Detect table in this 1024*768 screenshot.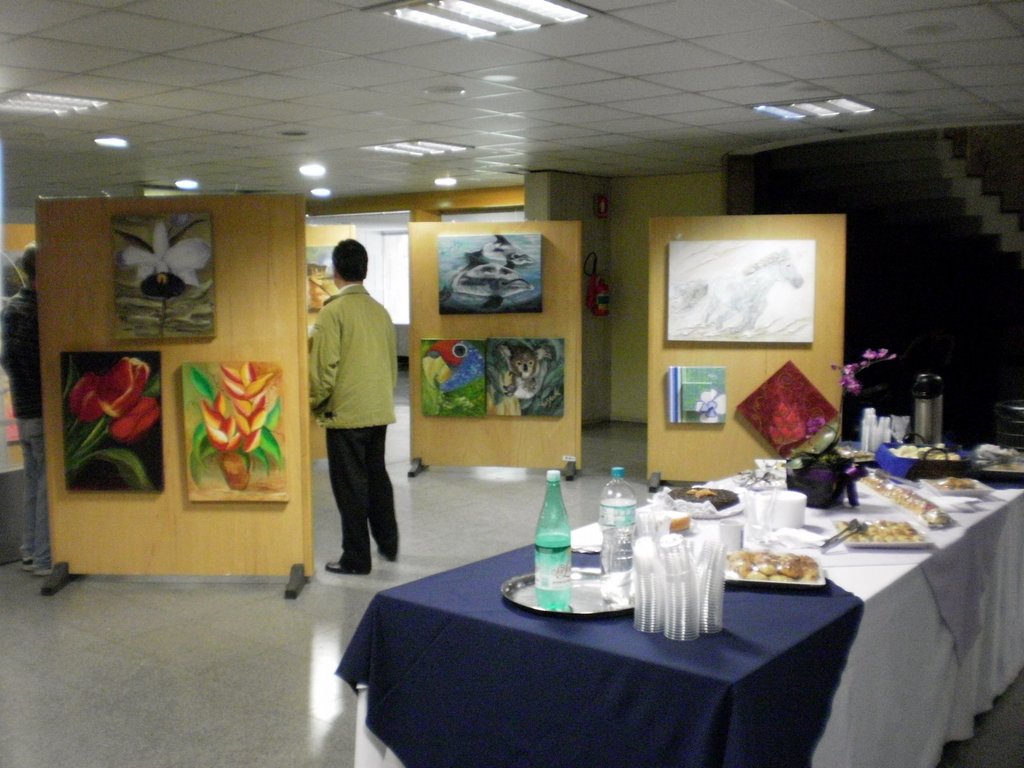
Detection: (331,450,1023,767).
